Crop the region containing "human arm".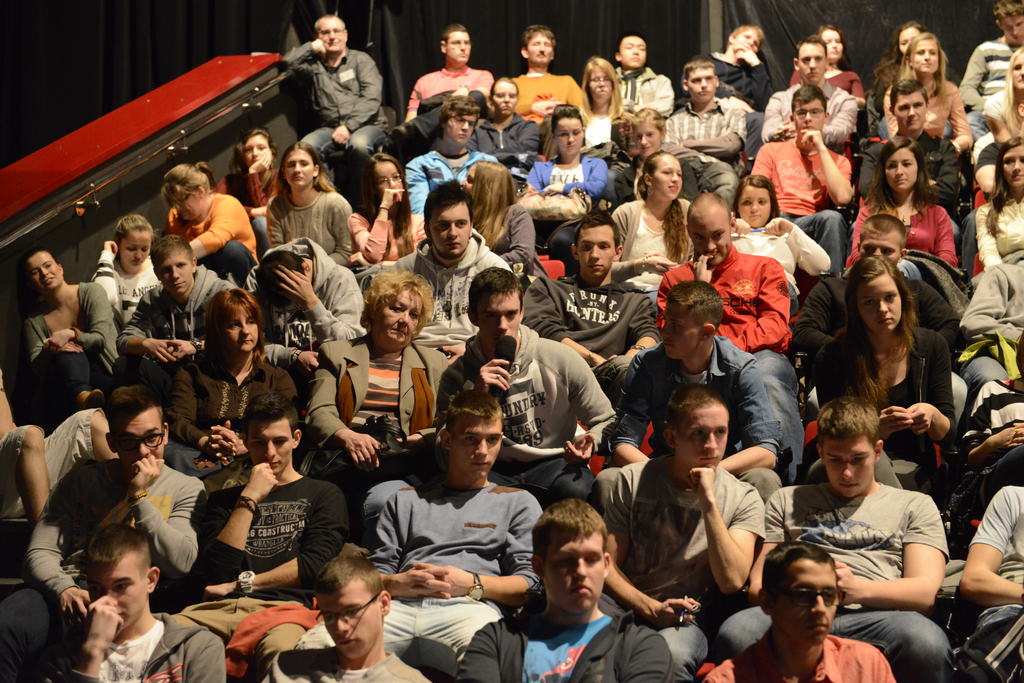
Crop region: locate(744, 478, 812, 600).
